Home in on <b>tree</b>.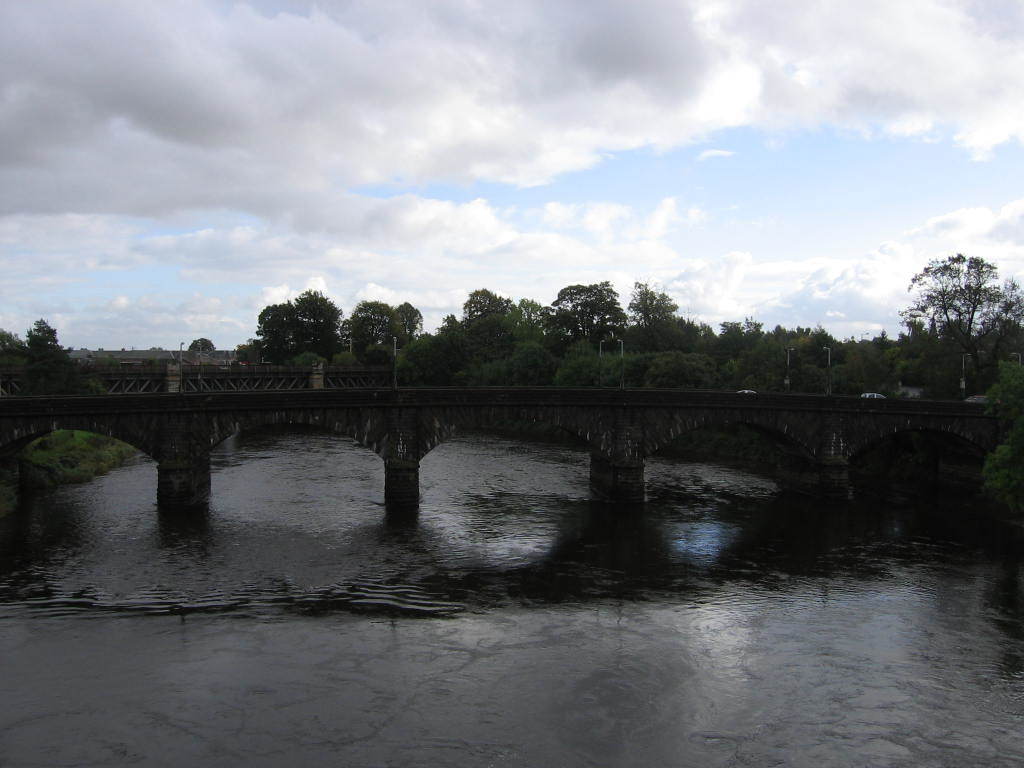
Homed in at bbox=(433, 315, 466, 336).
